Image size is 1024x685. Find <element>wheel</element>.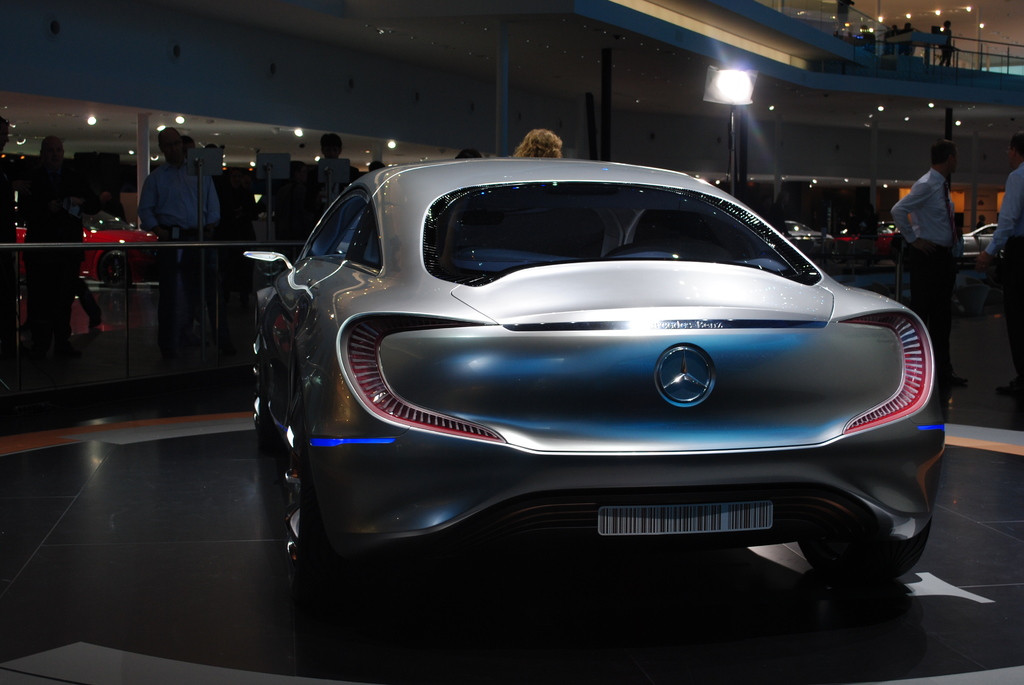
[797,520,929,583].
